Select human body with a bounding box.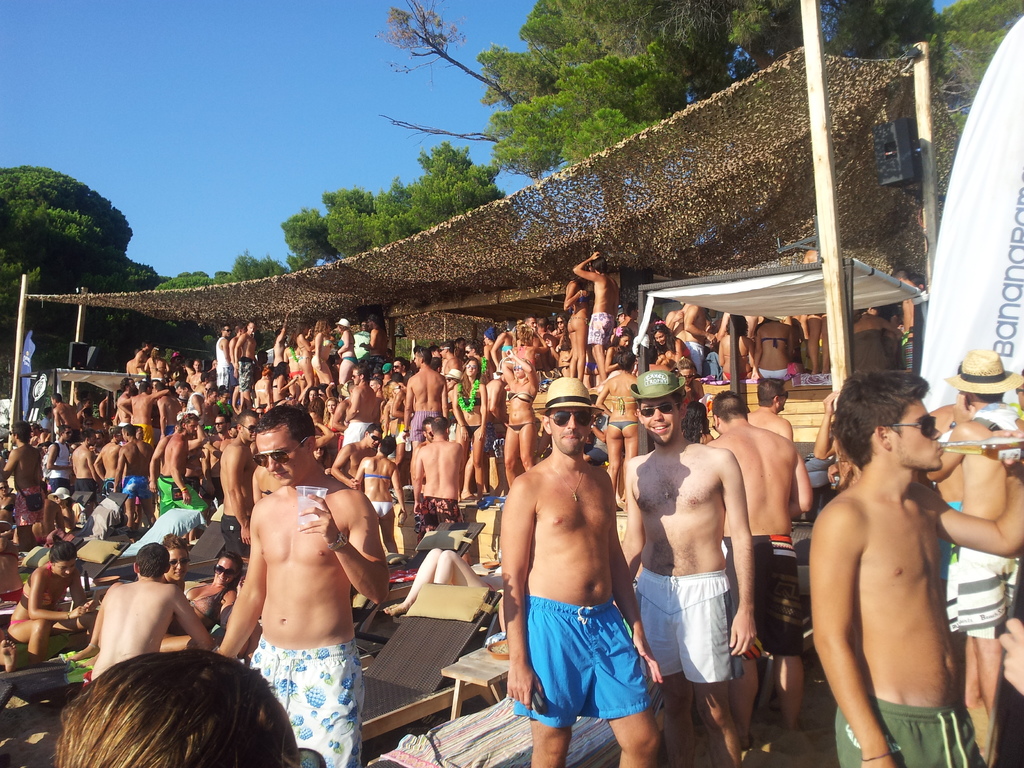
{"x1": 809, "y1": 415, "x2": 1023, "y2": 767}.
